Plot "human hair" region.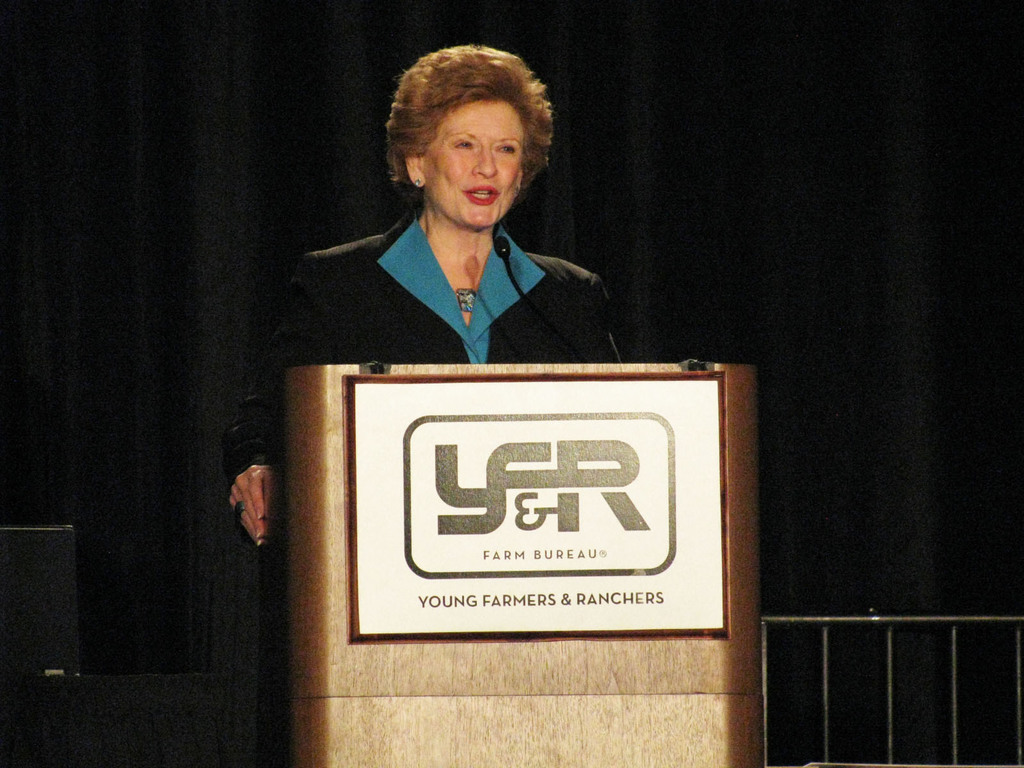
Plotted at 388 36 552 200.
